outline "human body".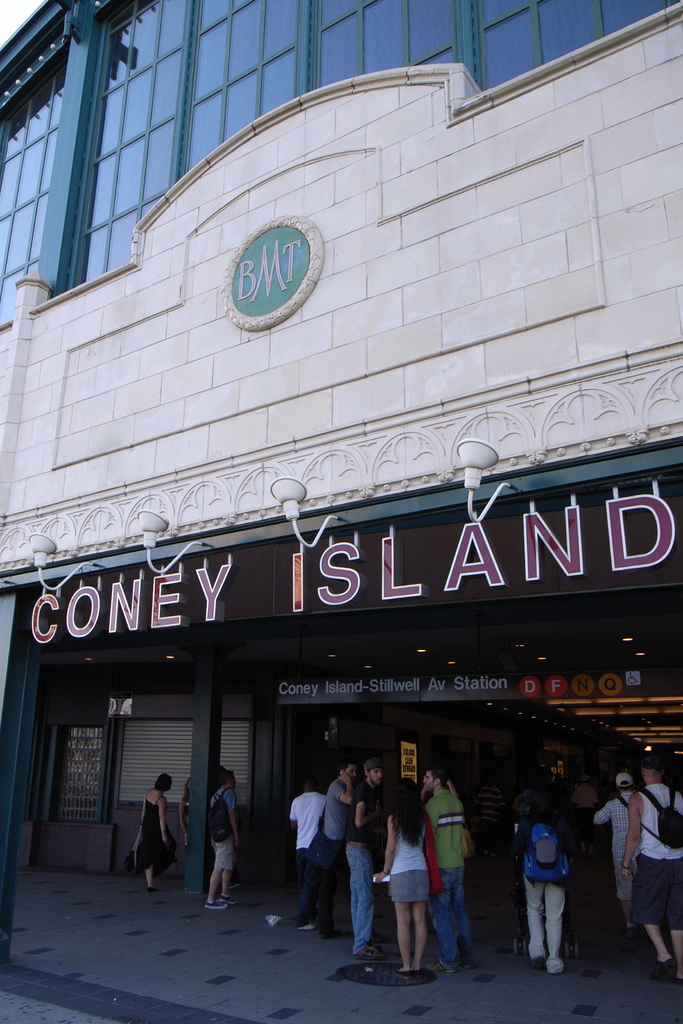
Outline: 209,771,239,908.
